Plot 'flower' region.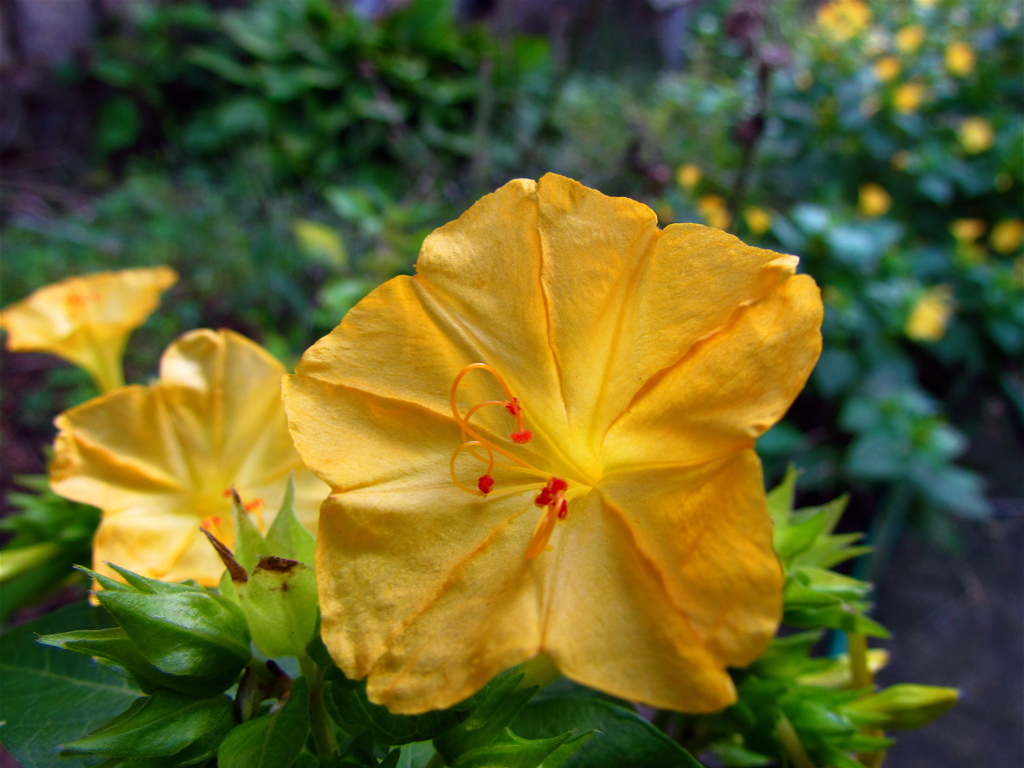
Plotted at detection(47, 331, 288, 608).
